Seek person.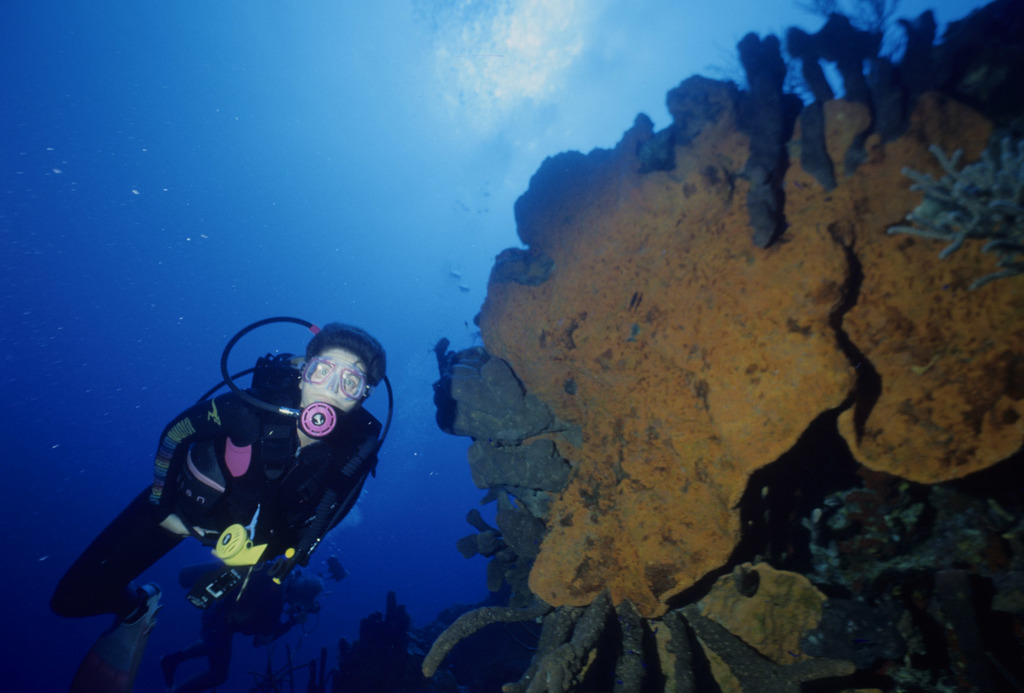
78,296,384,681.
